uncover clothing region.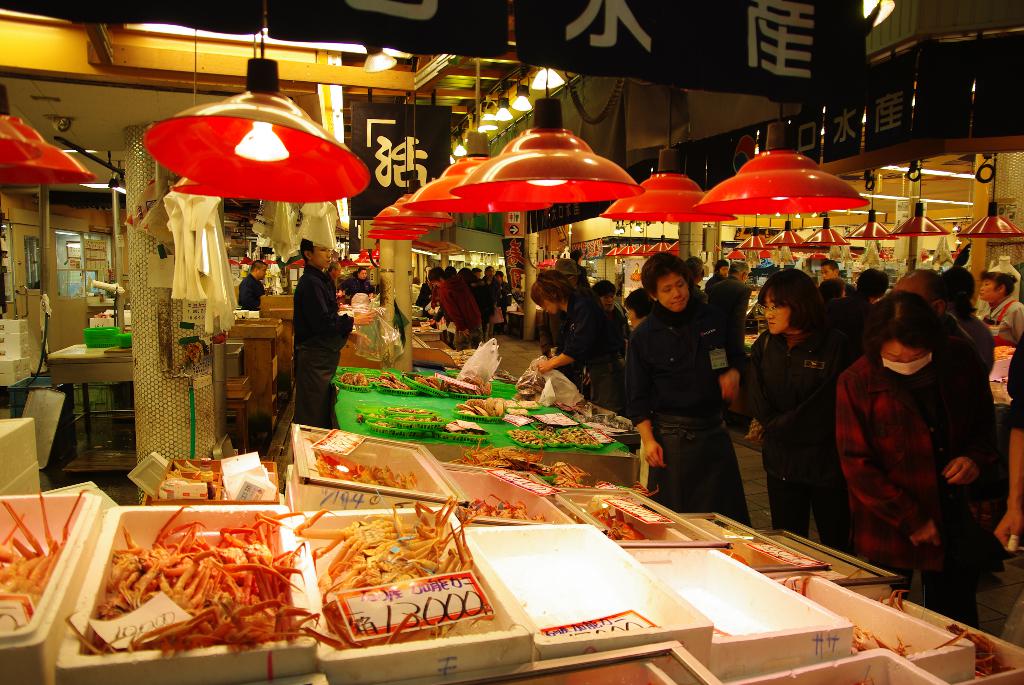
Uncovered: crop(299, 269, 356, 422).
